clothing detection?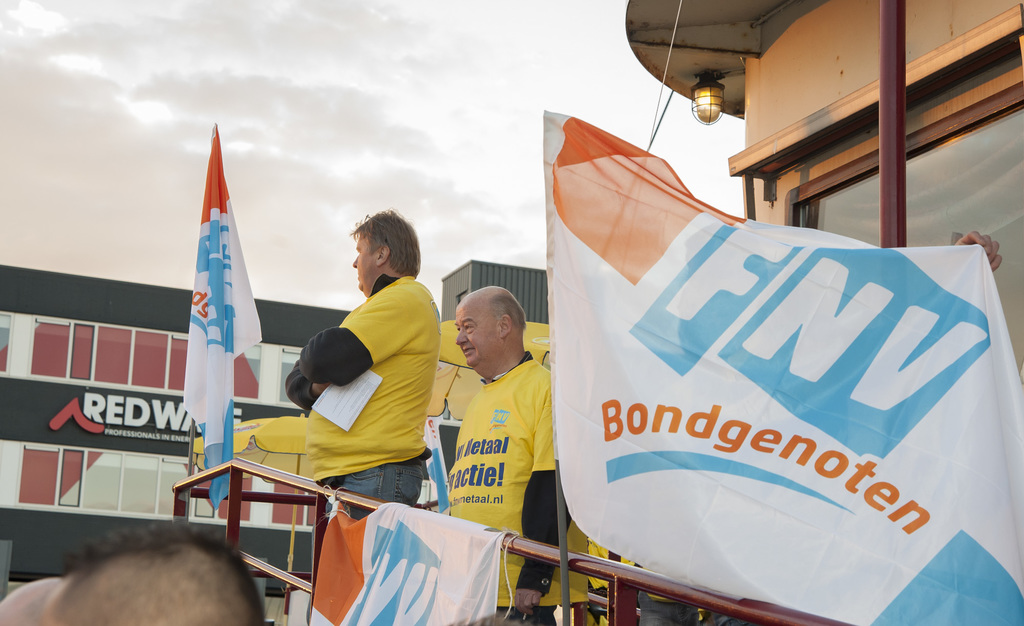
box=[308, 234, 442, 521]
